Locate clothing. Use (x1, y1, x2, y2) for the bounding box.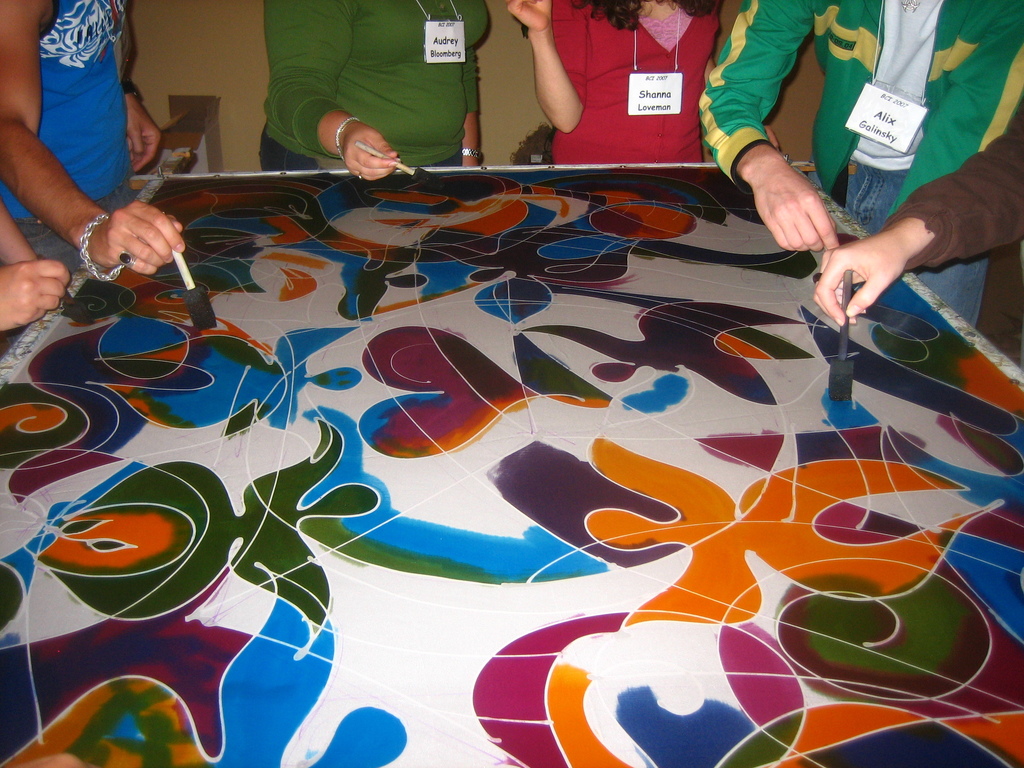
(0, 0, 146, 225).
